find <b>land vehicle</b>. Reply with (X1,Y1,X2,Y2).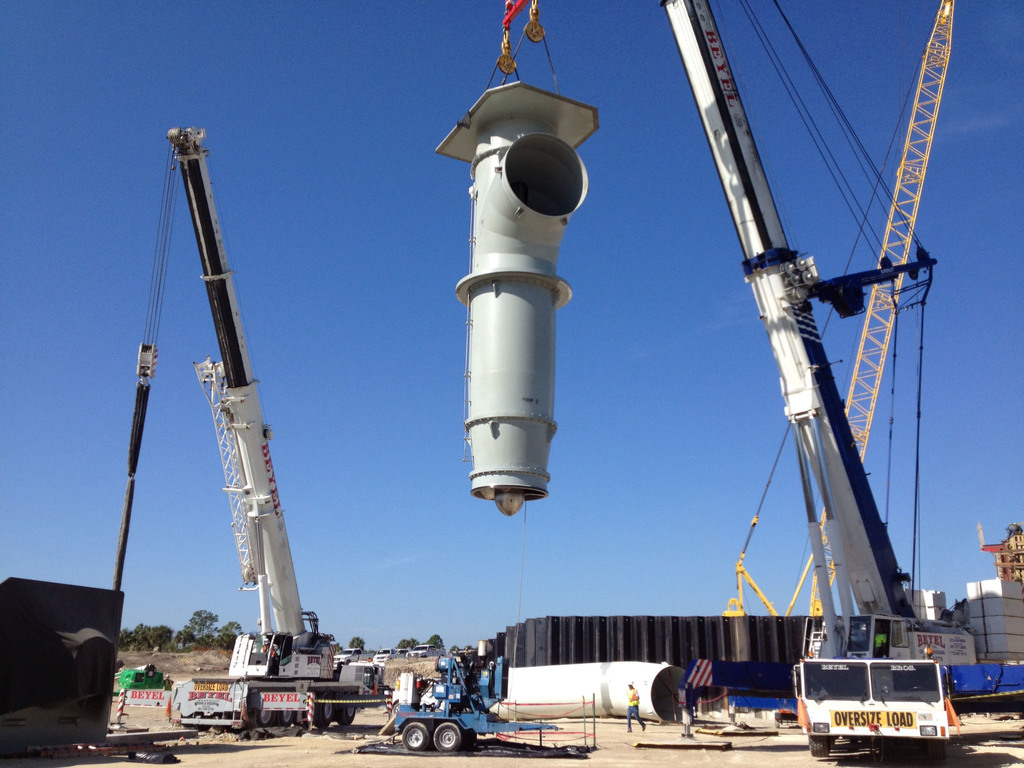
(658,0,952,767).
